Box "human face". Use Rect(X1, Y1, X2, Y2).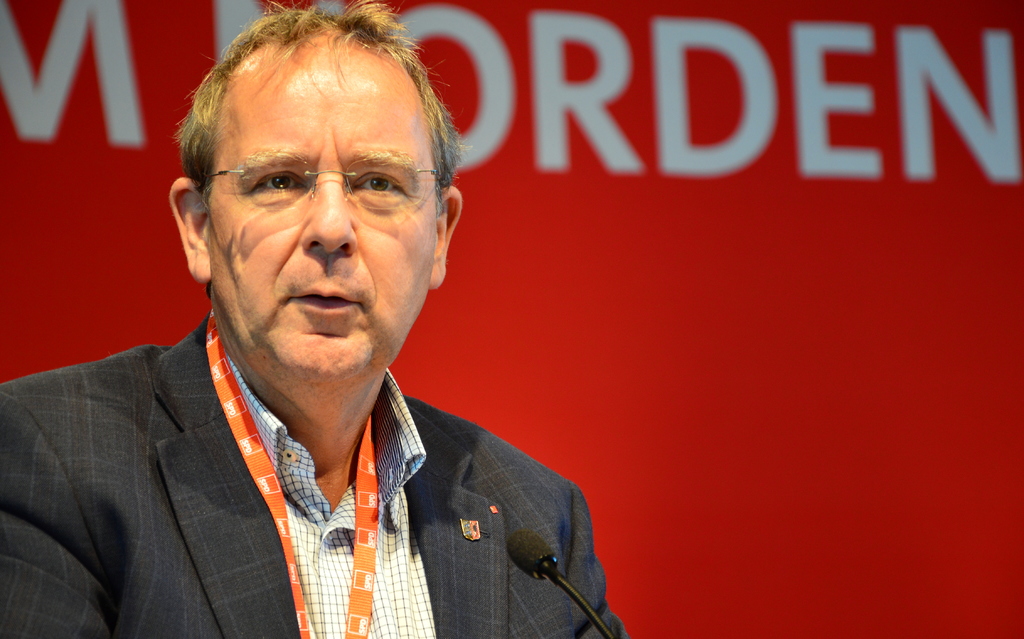
Rect(206, 30, 431, 376).
